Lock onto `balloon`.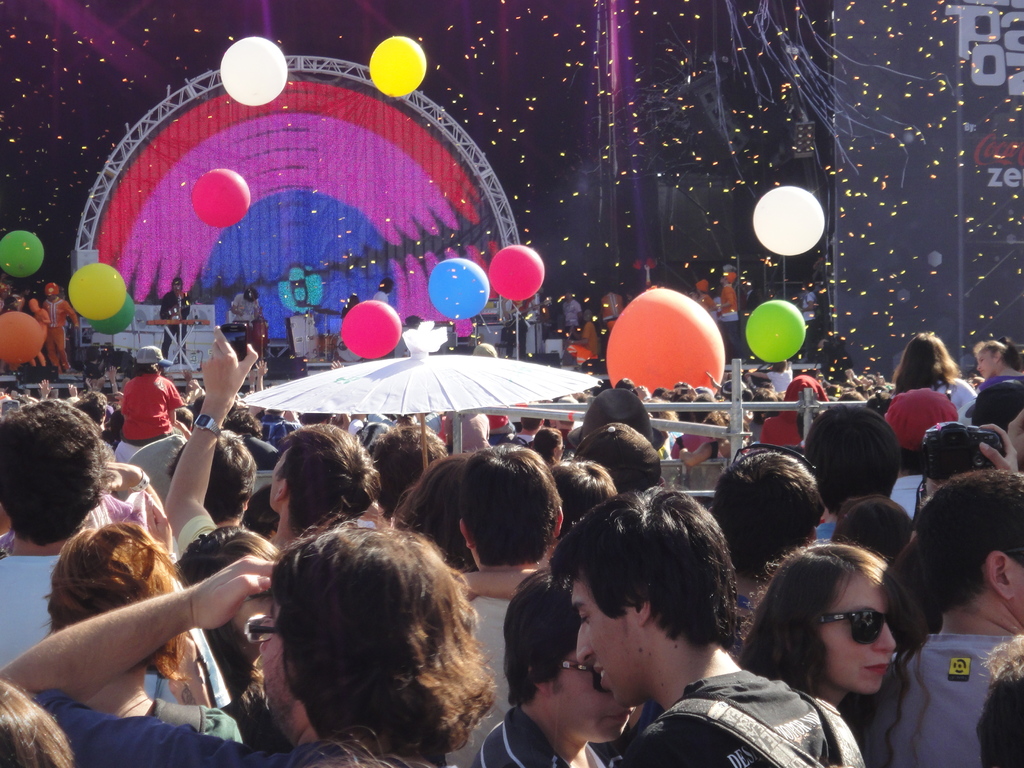
Locked: [426,255,492,323].
